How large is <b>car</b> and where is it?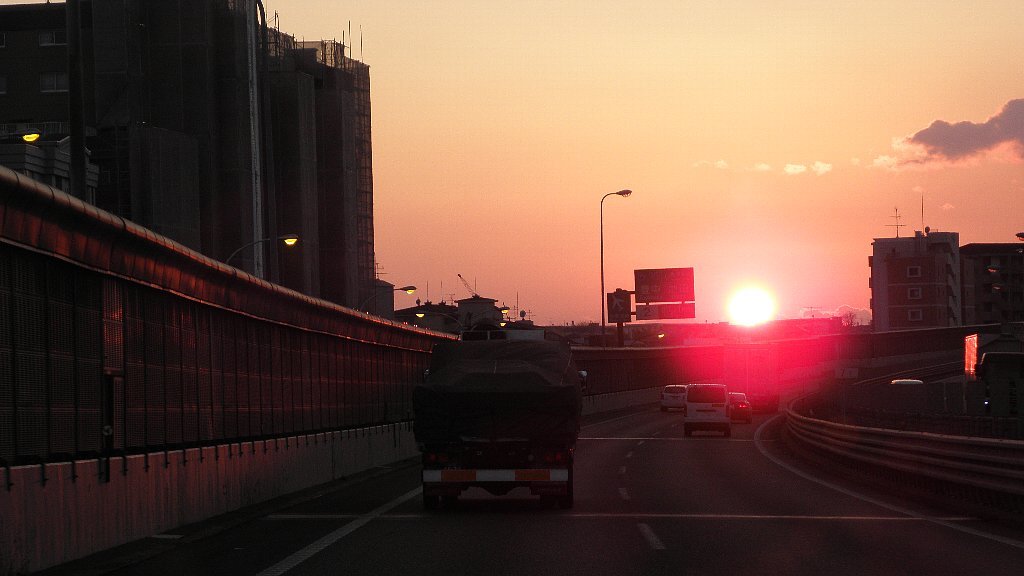
Bounding box: left=882, top=370, right=932, bottom=420.
